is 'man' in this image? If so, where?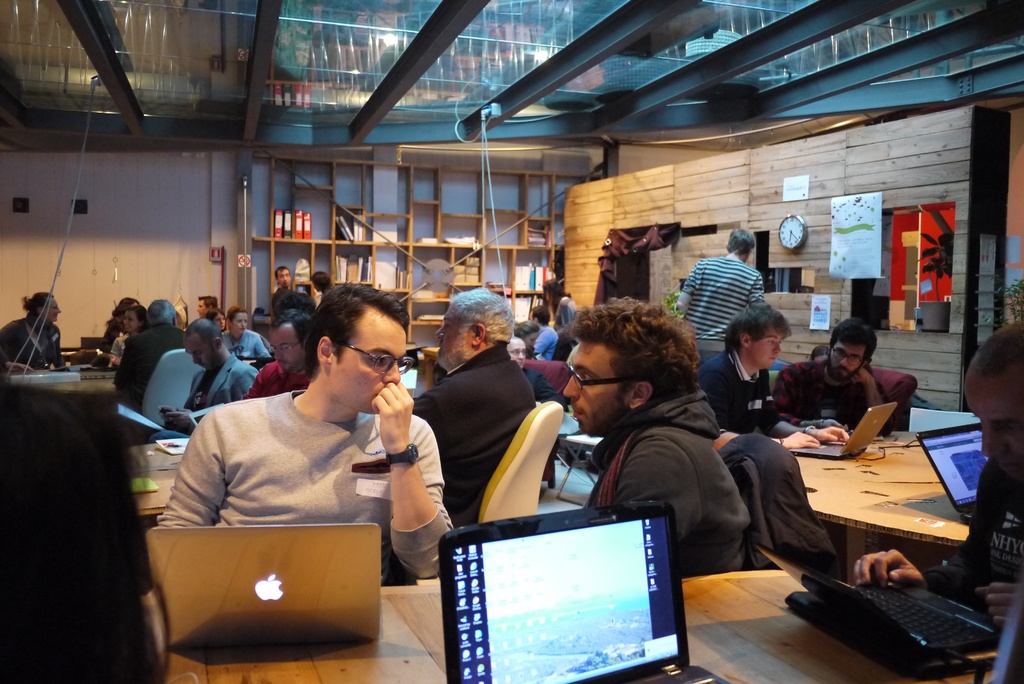
Yes, at crop(511, 334, 559, 401).
